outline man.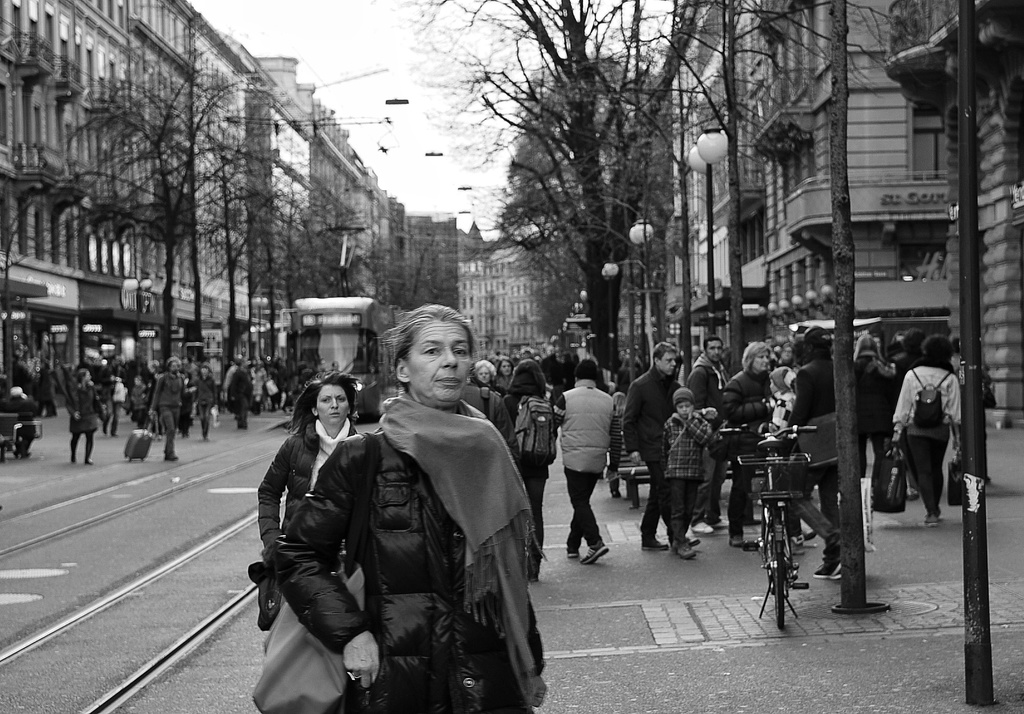
Outline: <bbox>556, 361, 617, 564</bbox>.
